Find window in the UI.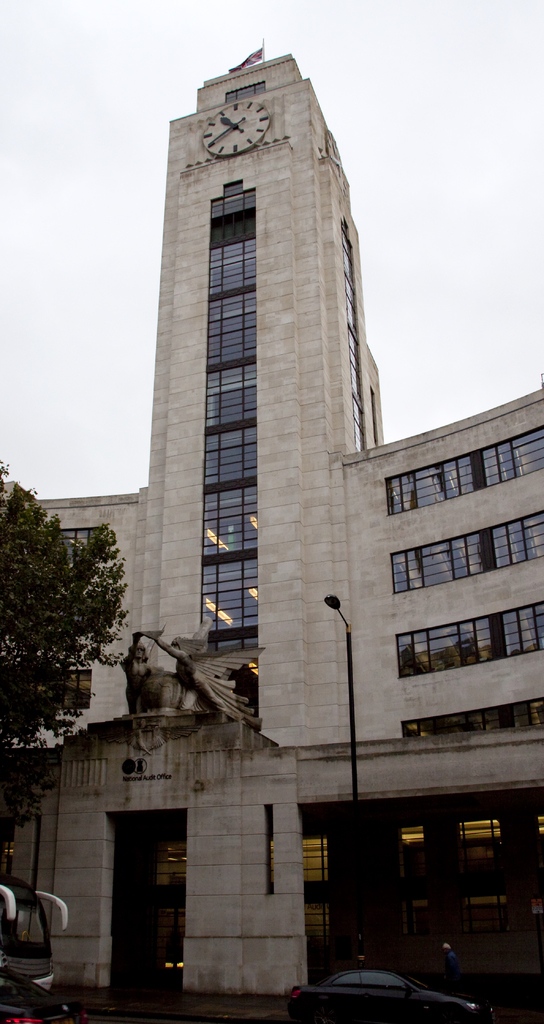
UI element at l=399, t=601, r=543, b=676.
